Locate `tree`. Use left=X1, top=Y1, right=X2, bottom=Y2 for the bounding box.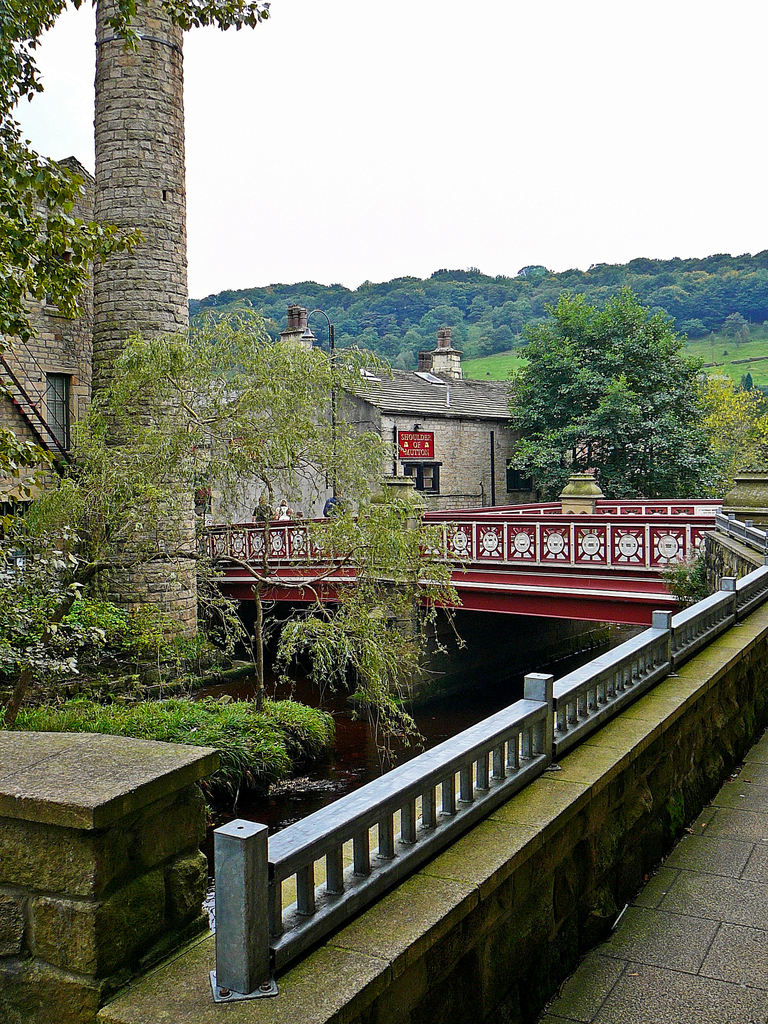
left=0, top=305, right=477, bottom=746.
